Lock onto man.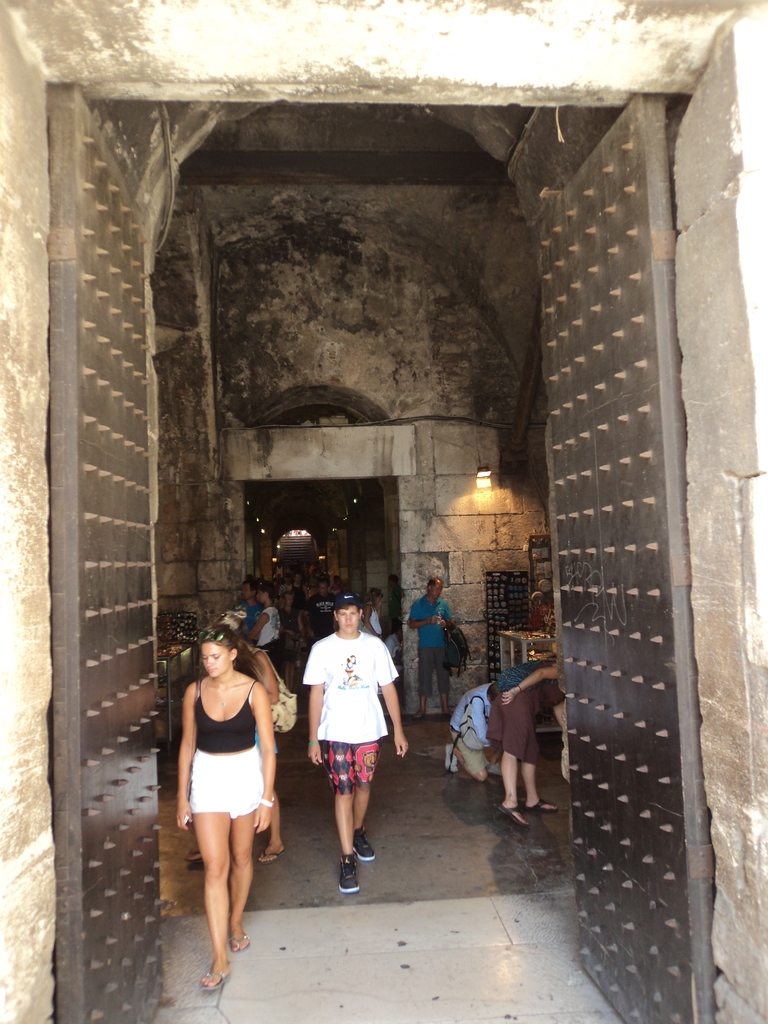
Locked: box(237, 577, 256, 634).
